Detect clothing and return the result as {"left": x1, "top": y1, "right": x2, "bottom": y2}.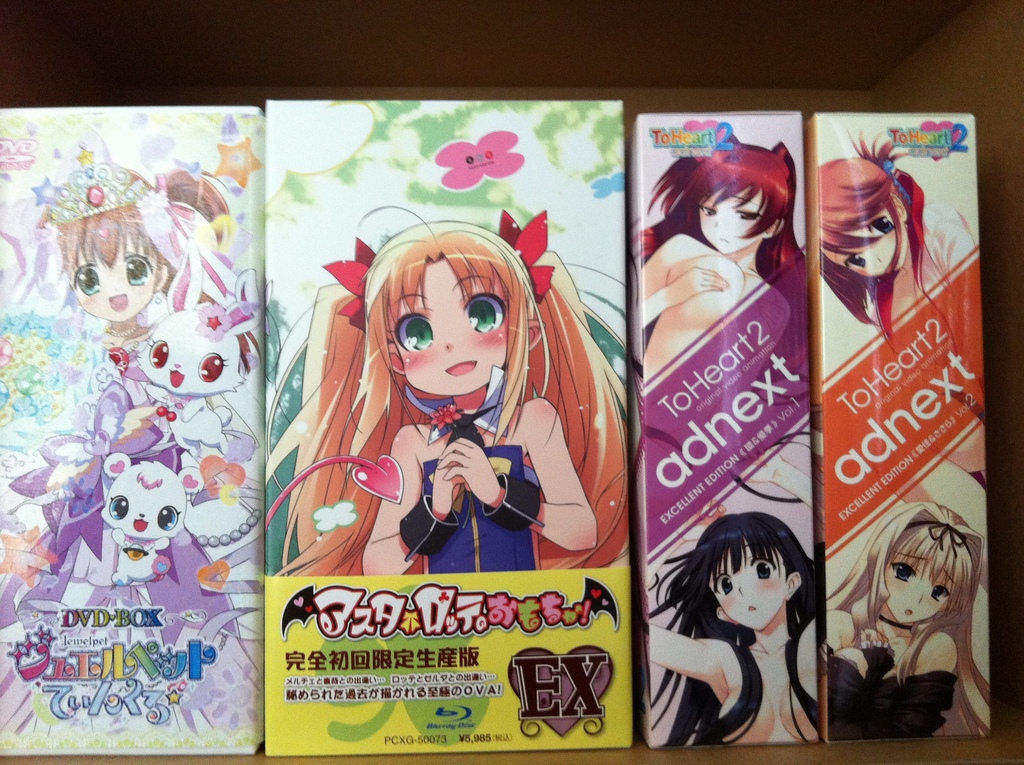
{"left": 422, "top": 442, "right": 586, "bottom": 587}.
